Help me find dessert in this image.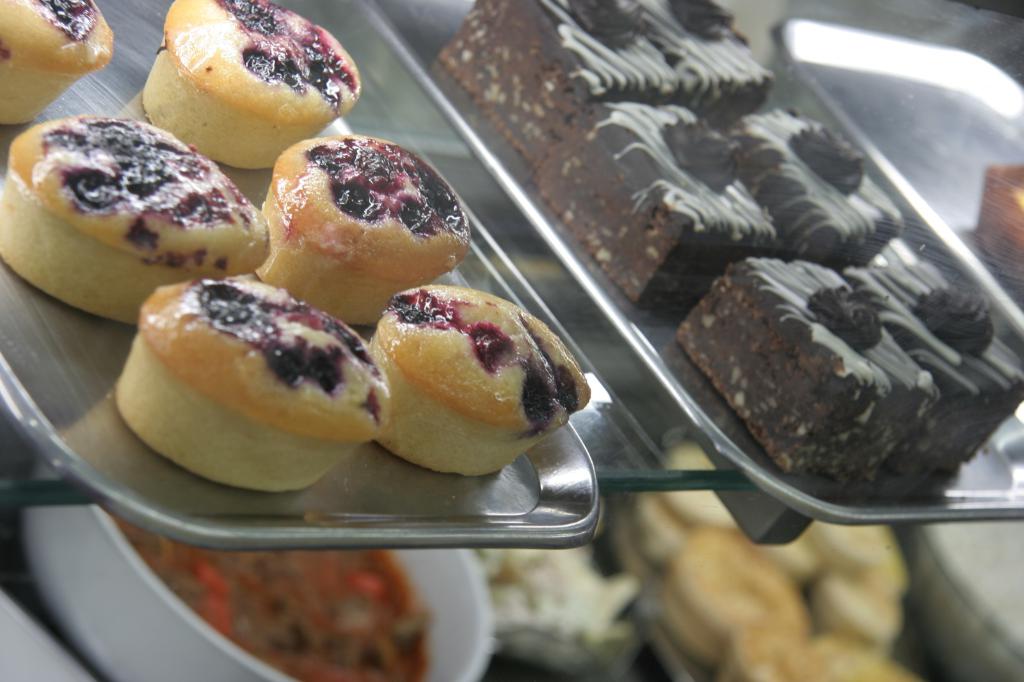
Found it: (x1=433, y1=0, x2=1023, y2=471).
